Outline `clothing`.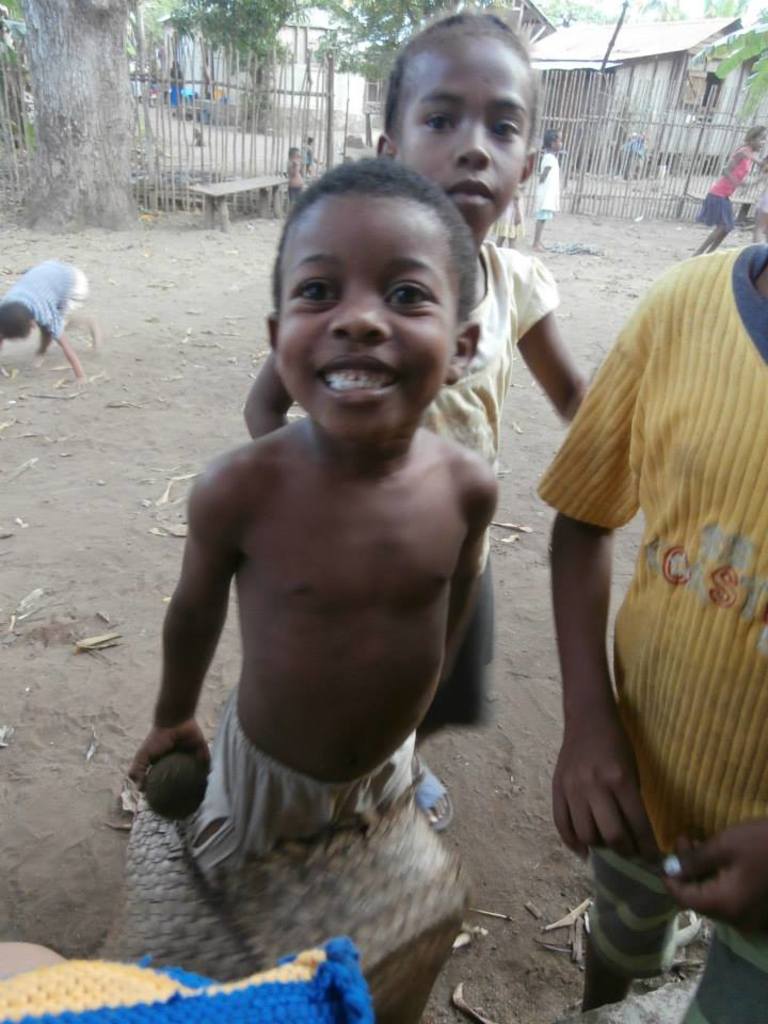
Outline: (0,252,85,337).
